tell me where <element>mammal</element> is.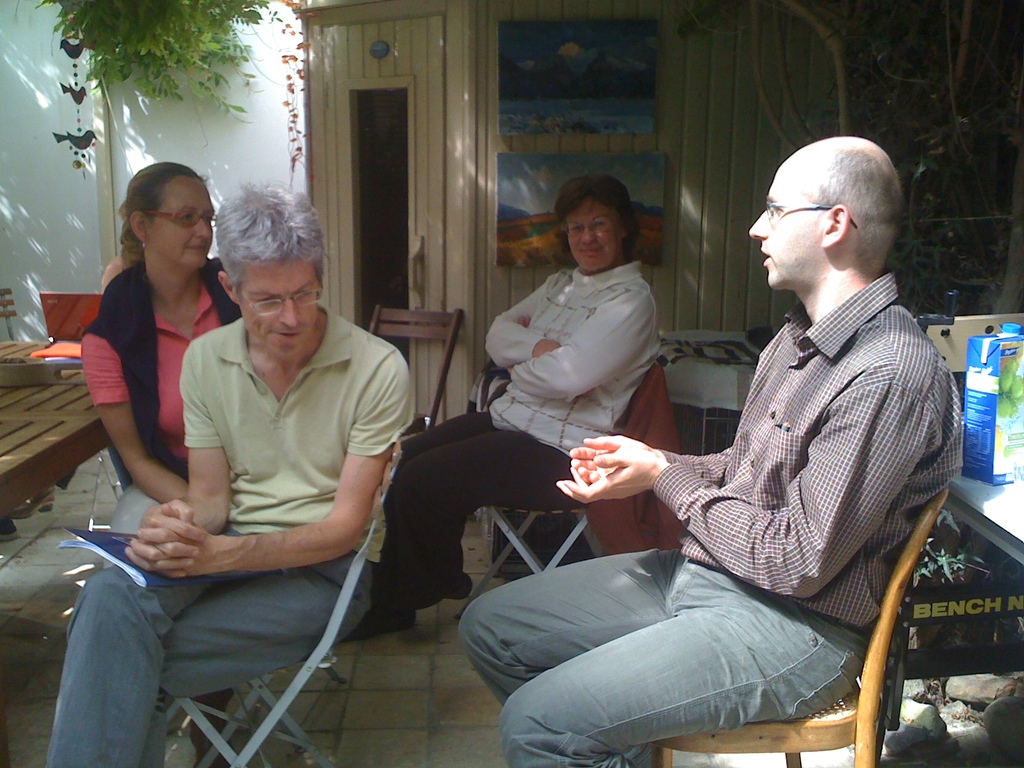
<element>mammal</element> is at <bbox>547, 126, 945, 755</bbox>.
